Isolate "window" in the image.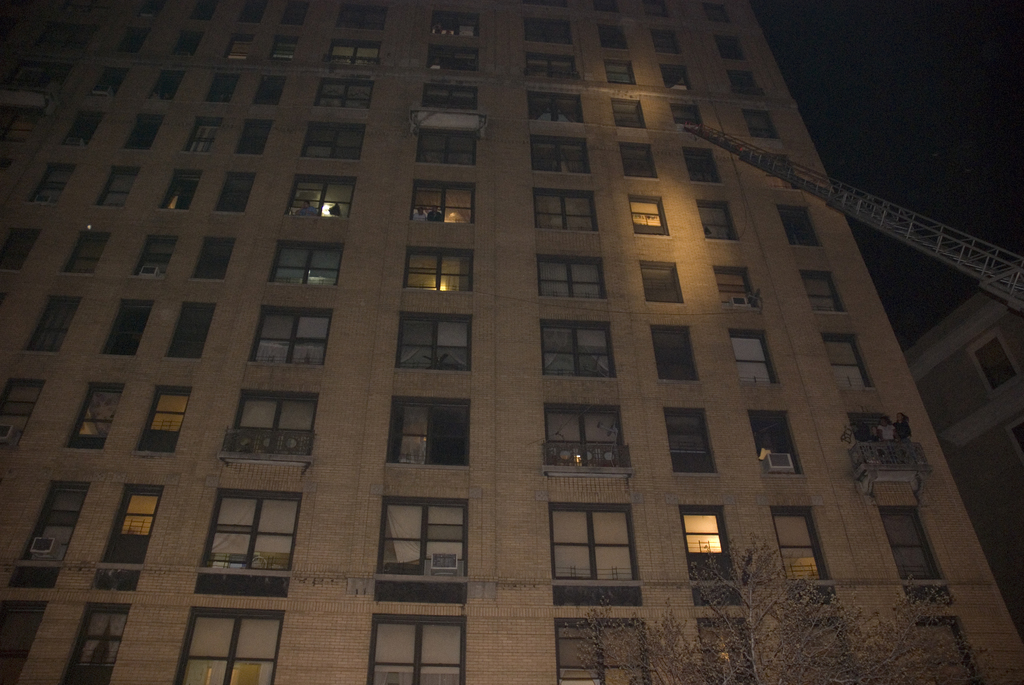
Isolated region: bbox(607, 59, 636, 88).
